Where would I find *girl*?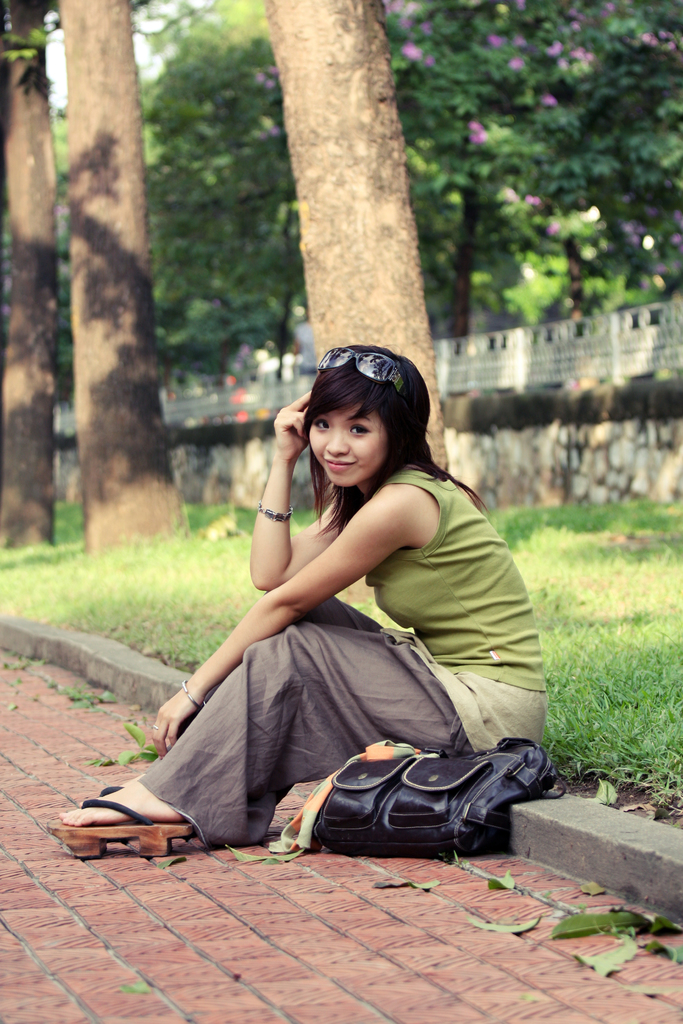
At [left=50, top=344, right=553, bottom=863].
